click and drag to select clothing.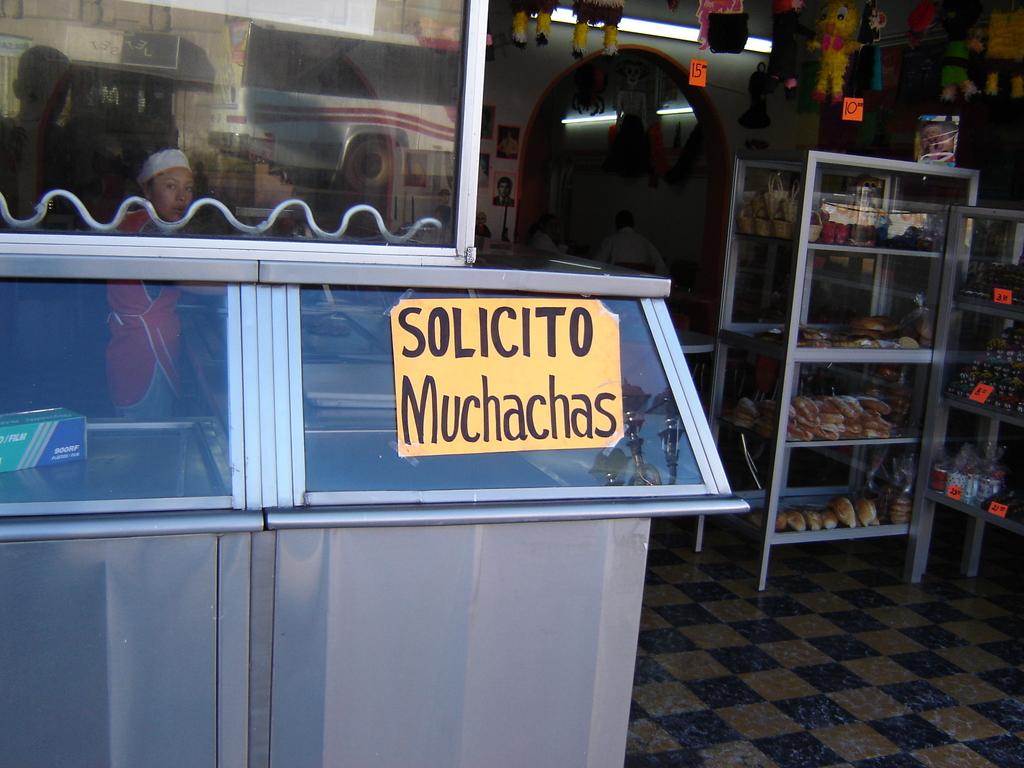
Selection: (596,225,666,275).
